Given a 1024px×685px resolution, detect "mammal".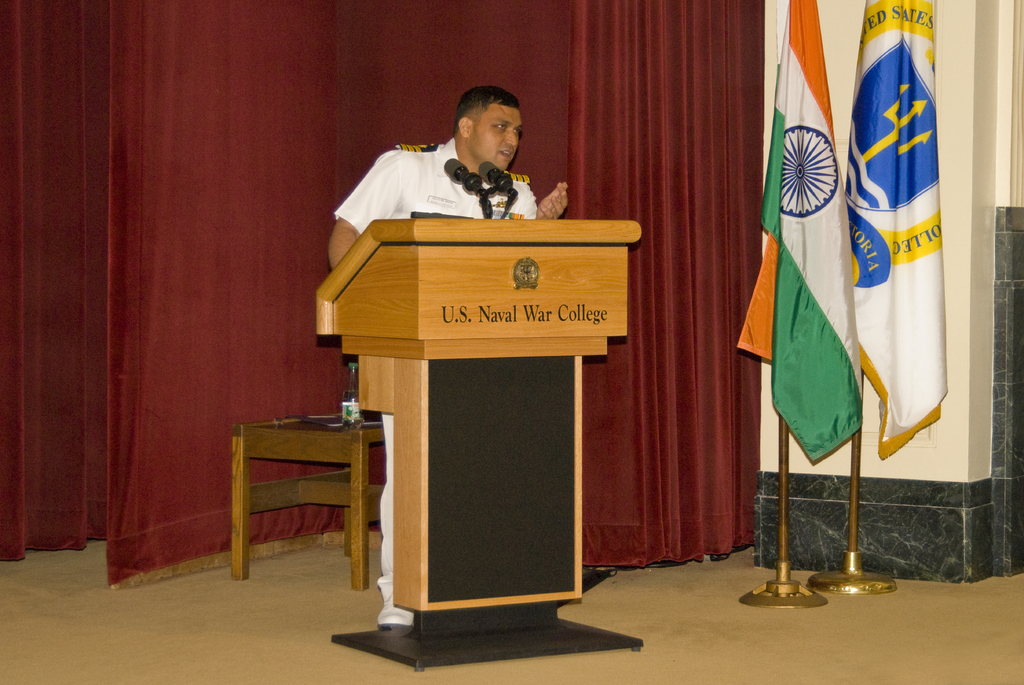
(340,97,576,231).
